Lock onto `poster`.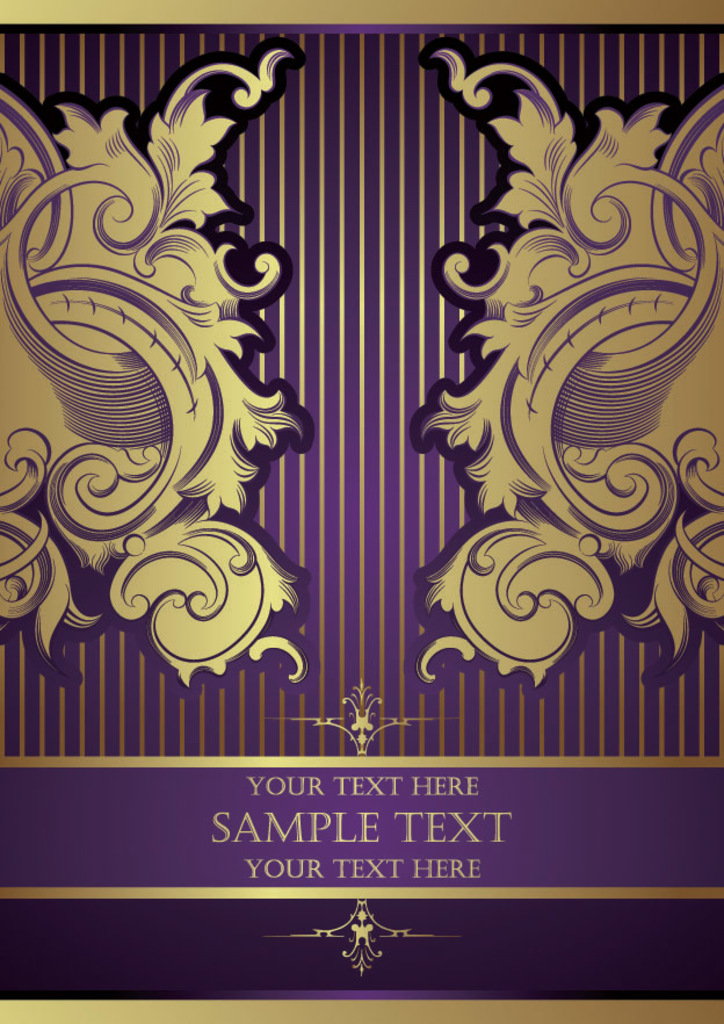
Locked: [left=8, top=0, right=723, bottom=1023].
